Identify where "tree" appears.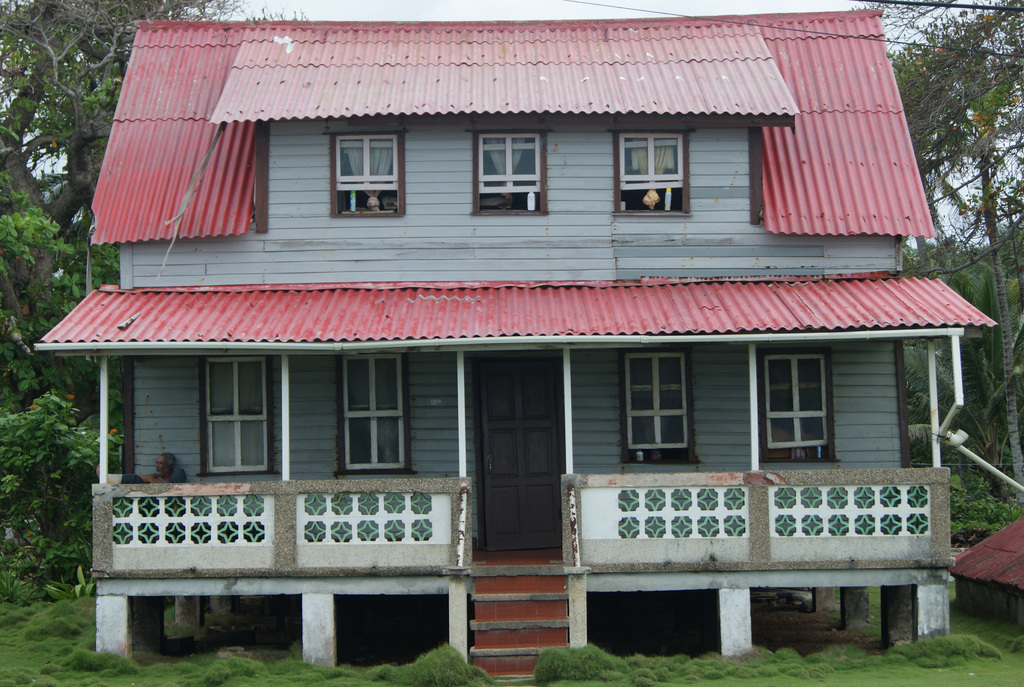
Appears at BBox(0, 0, 252, 430).
